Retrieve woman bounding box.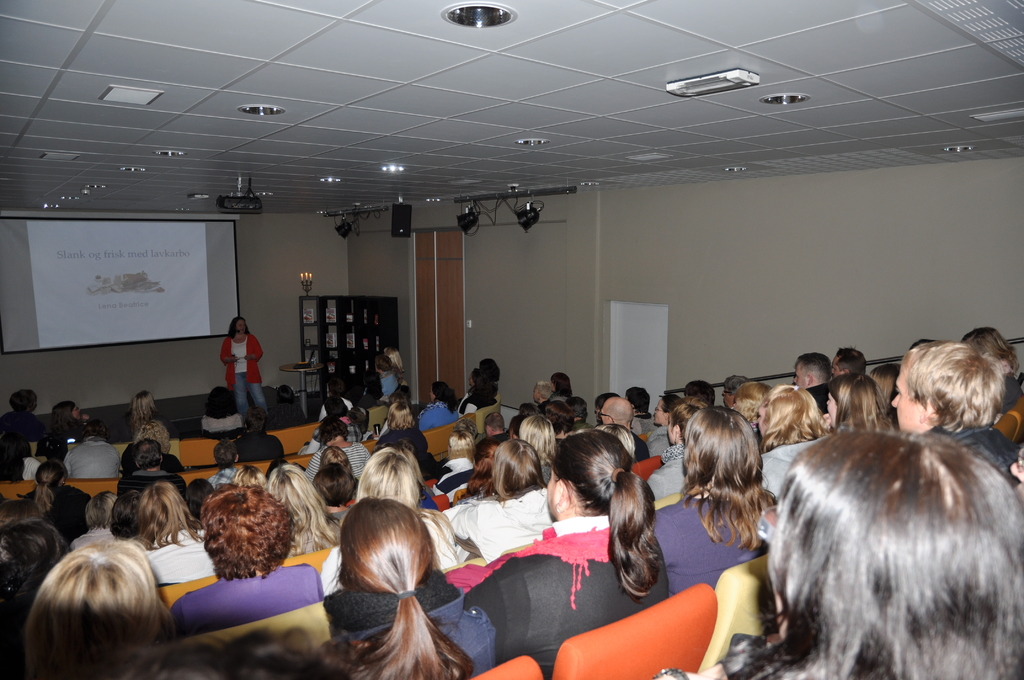
Bounding box: (left=324, top=447, right=460, bottom=590).
